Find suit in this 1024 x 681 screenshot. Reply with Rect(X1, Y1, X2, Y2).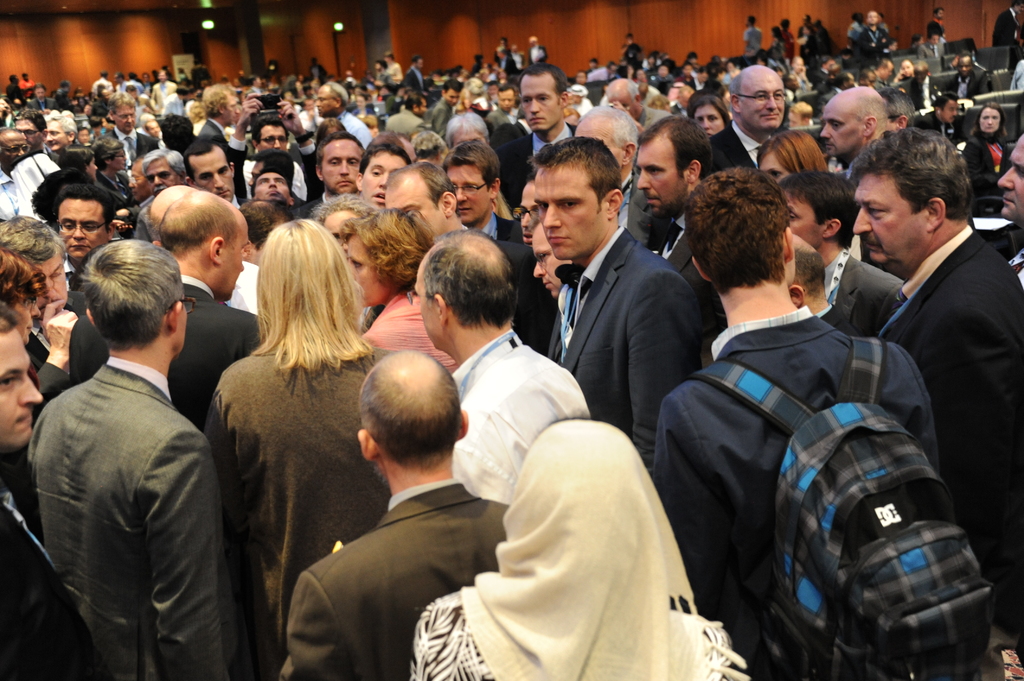
Rect(294, 195, 328, 225).
